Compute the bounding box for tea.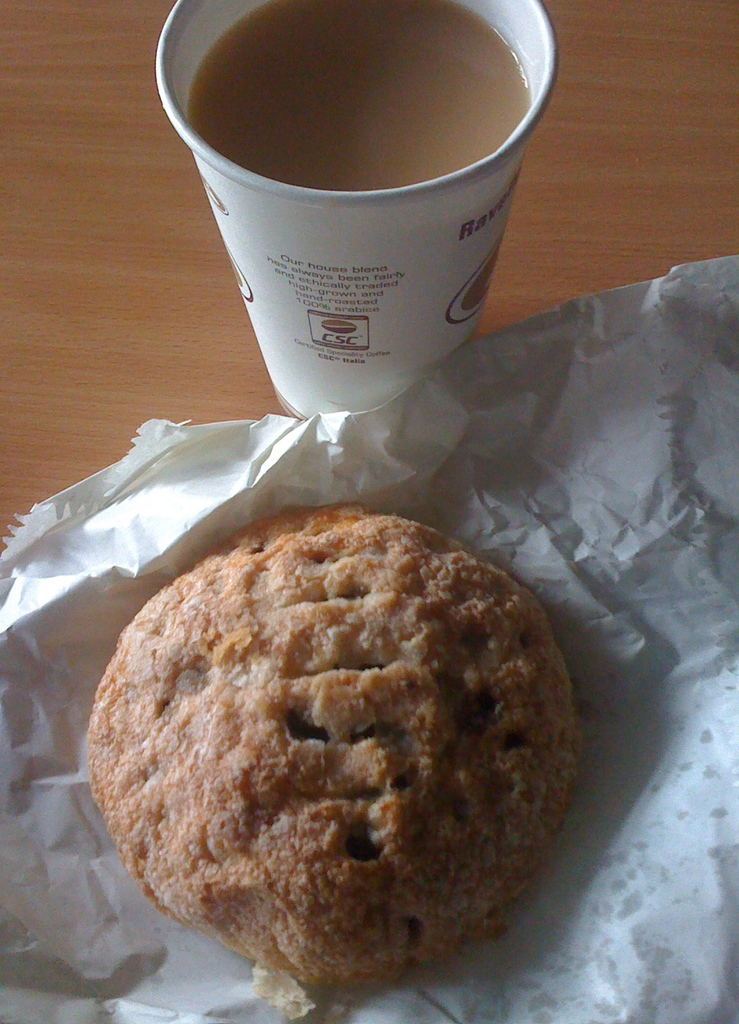
left=185, top=0, right=535, bottom=193.
